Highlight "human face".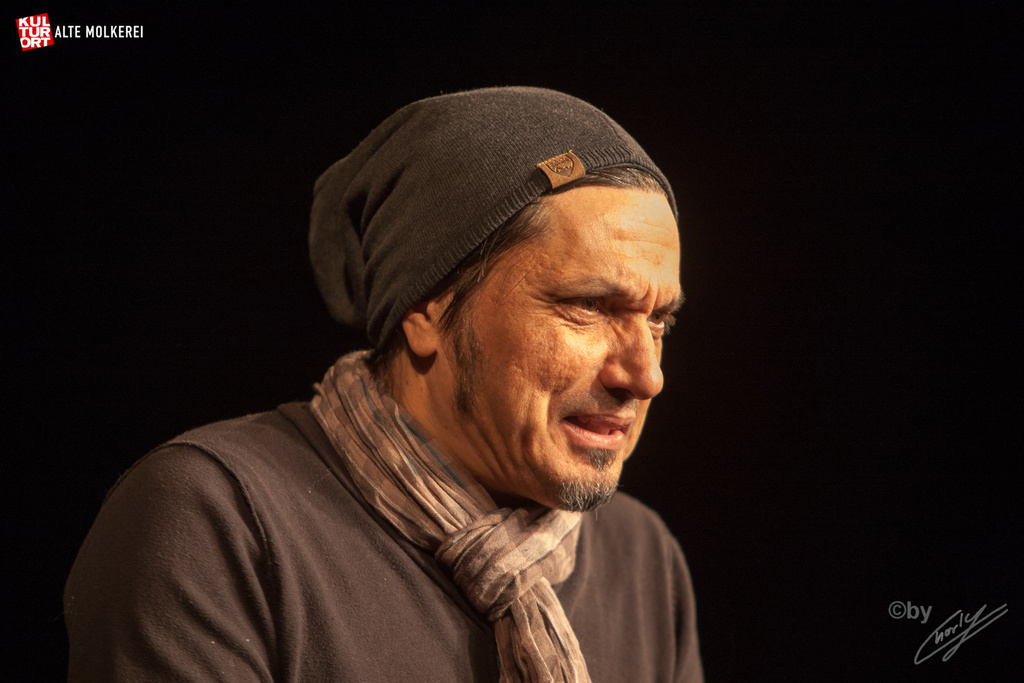
Highlighted region: select_region(433, 184, 678, 504).
